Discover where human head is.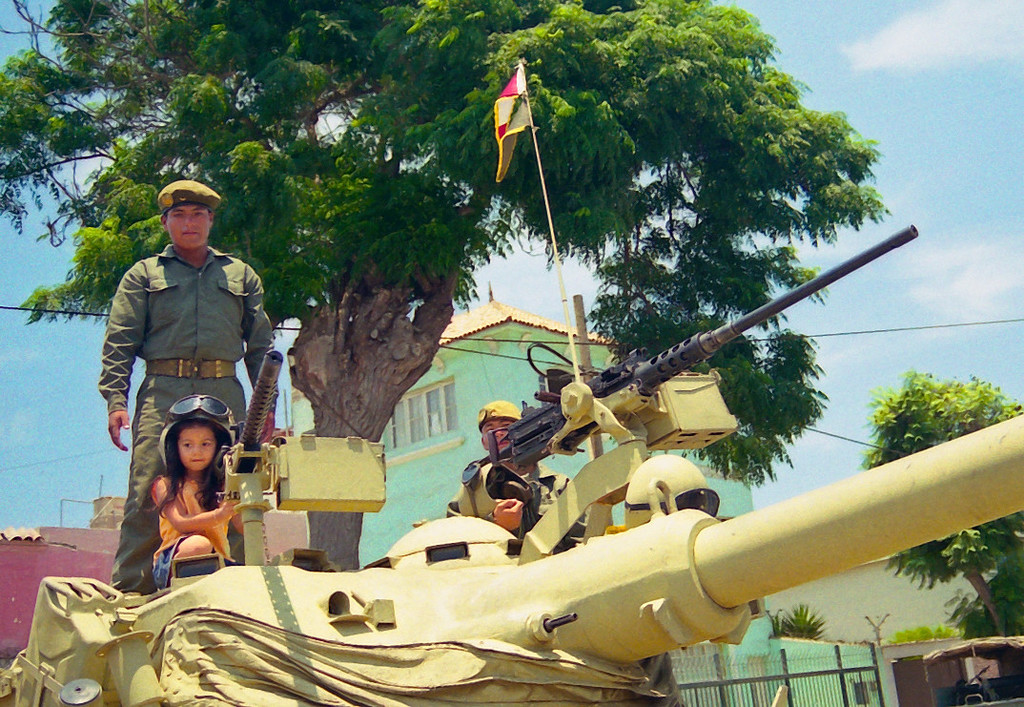
Discovered at (x1=174, y1=420, x2=222, y2=470).
